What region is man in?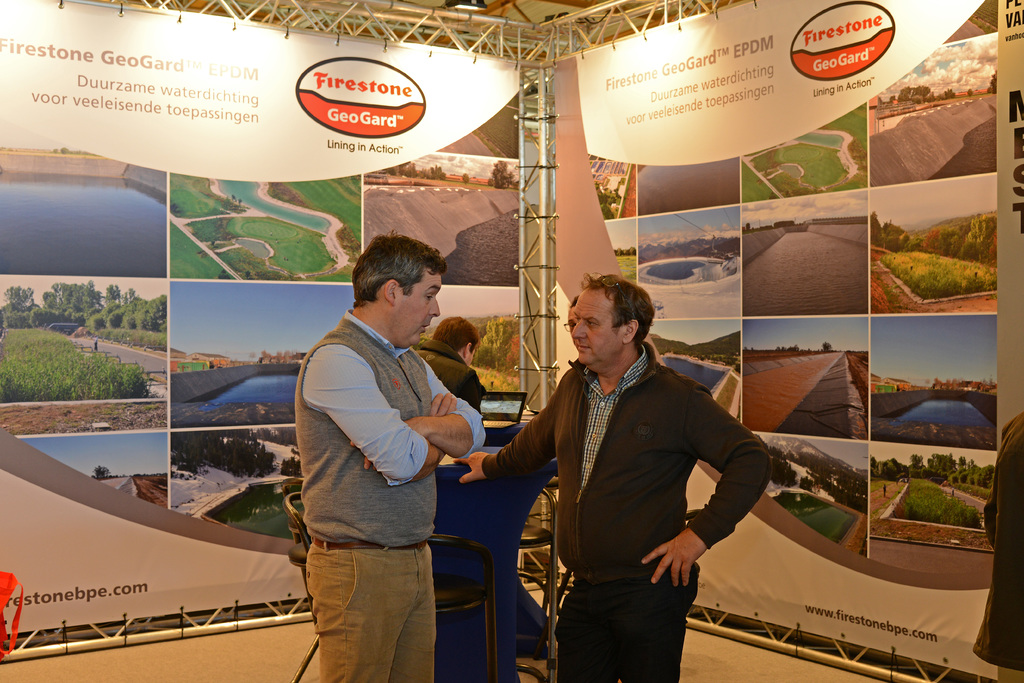
Rect(412, 315, 488, 420).
